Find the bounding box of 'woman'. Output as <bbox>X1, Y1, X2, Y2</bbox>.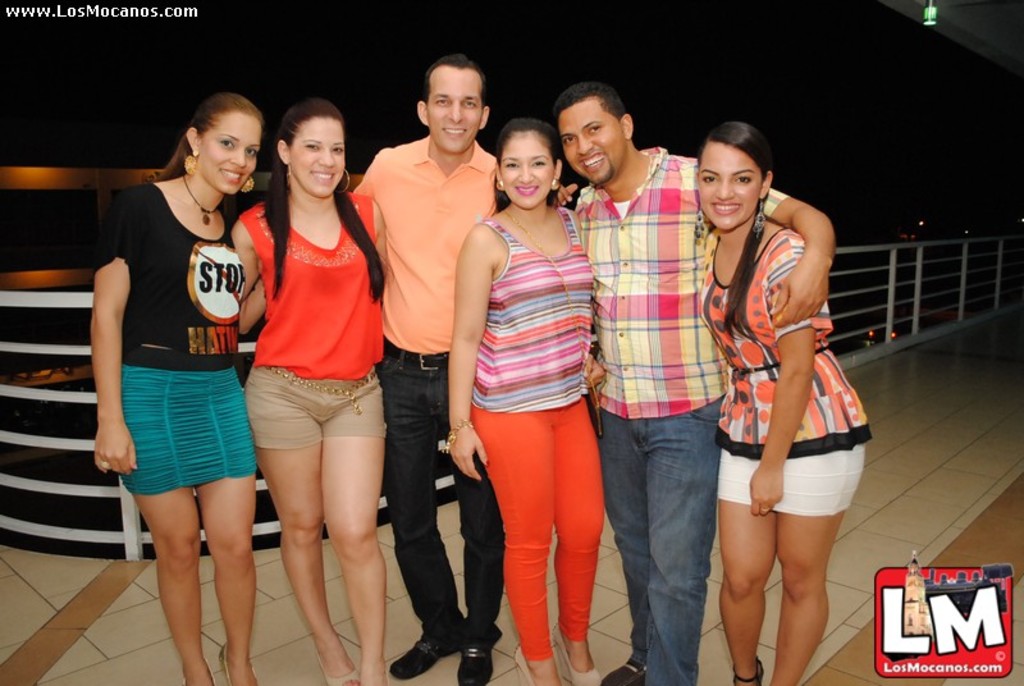
<bbox>671, 111, 863, 649</bbox>.
